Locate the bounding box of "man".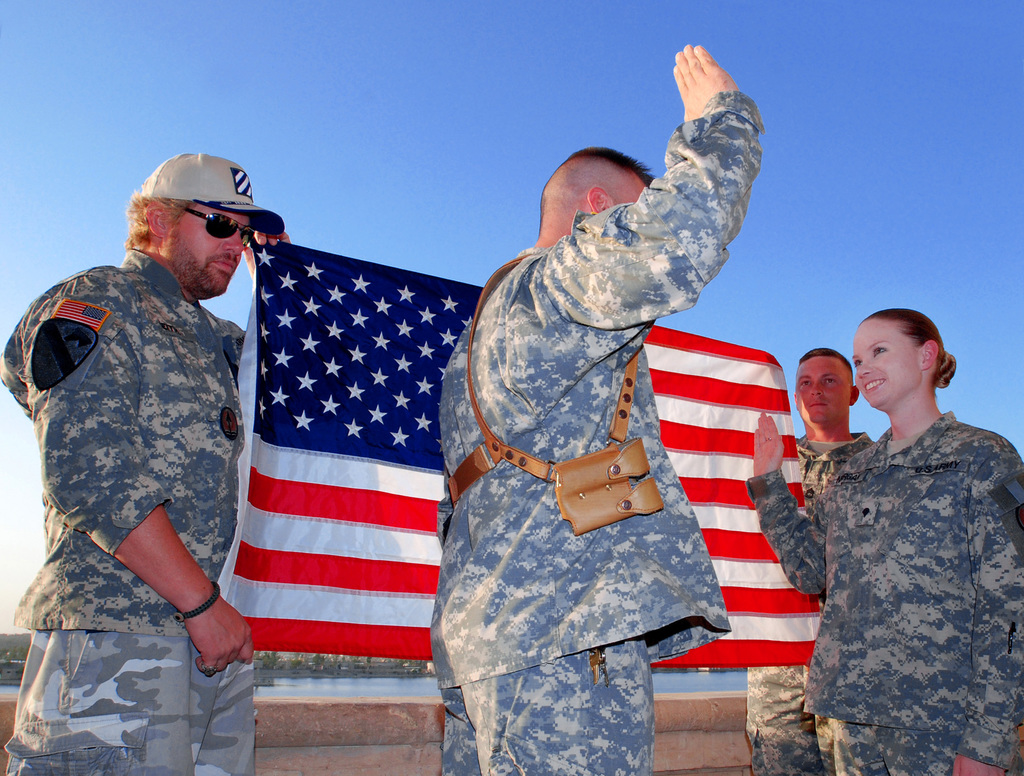
Bounding box: (434, 42, 767, 775).
